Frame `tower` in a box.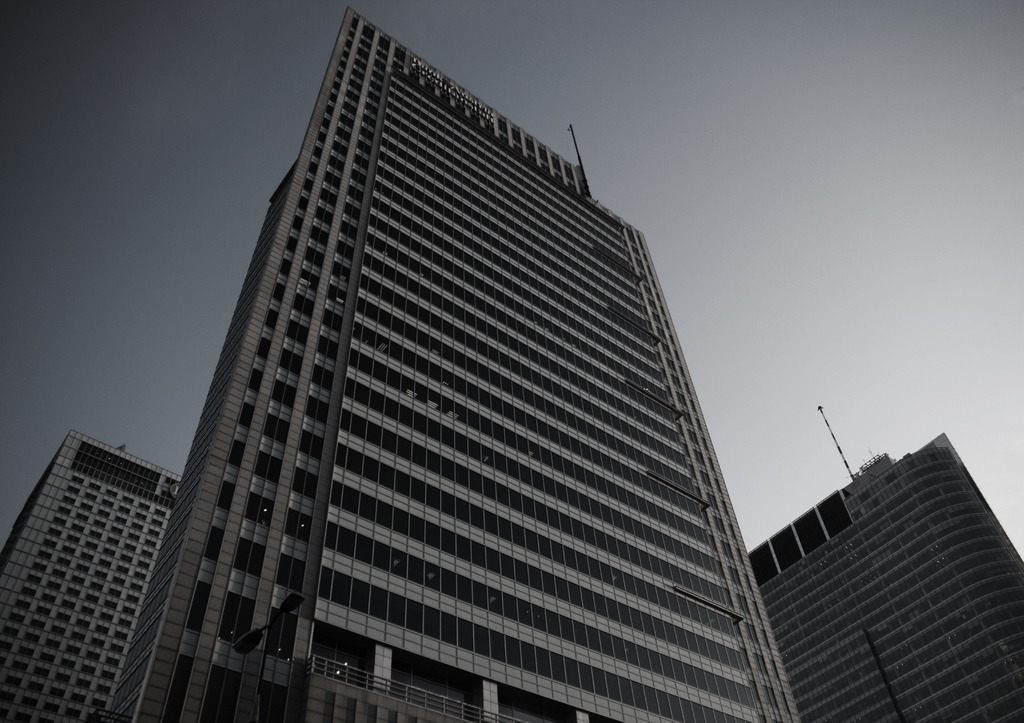
x1=0, y1=431, x2=185, y2=722.
